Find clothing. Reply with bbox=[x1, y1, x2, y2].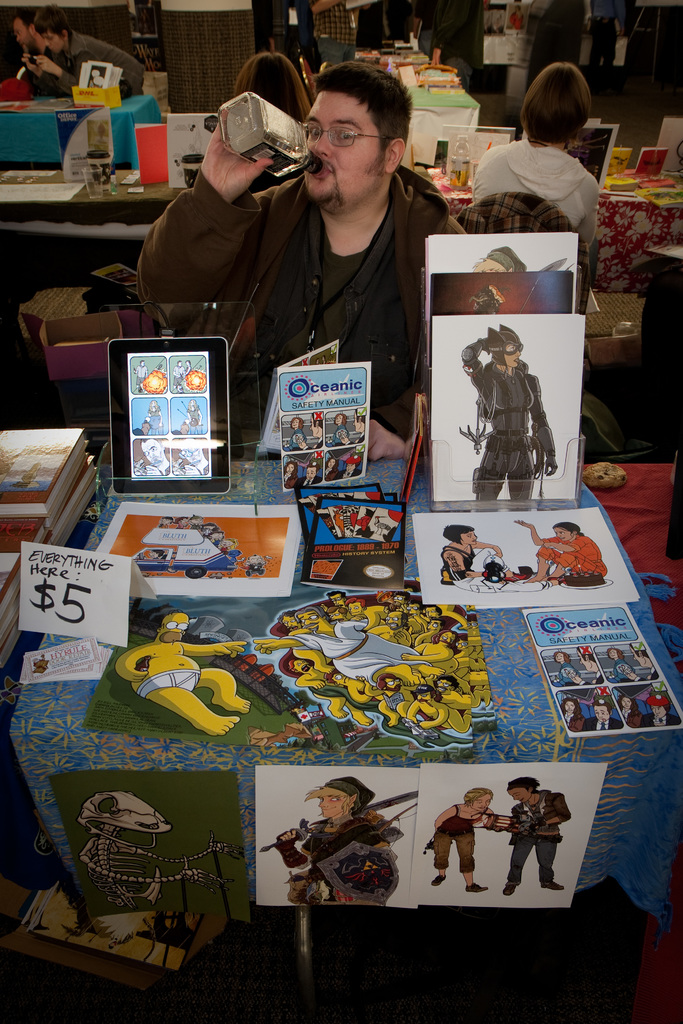
bbox=[465, 346, 553, 502].
